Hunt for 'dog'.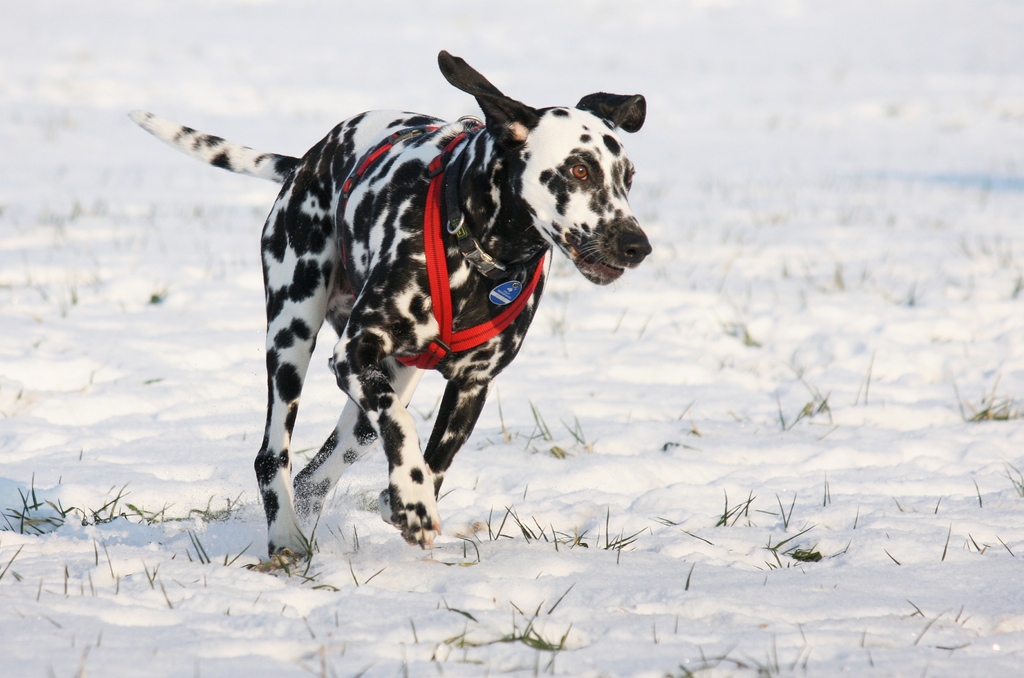
Hunted down at x1=123 y1=48 x2=650 y2=572.
